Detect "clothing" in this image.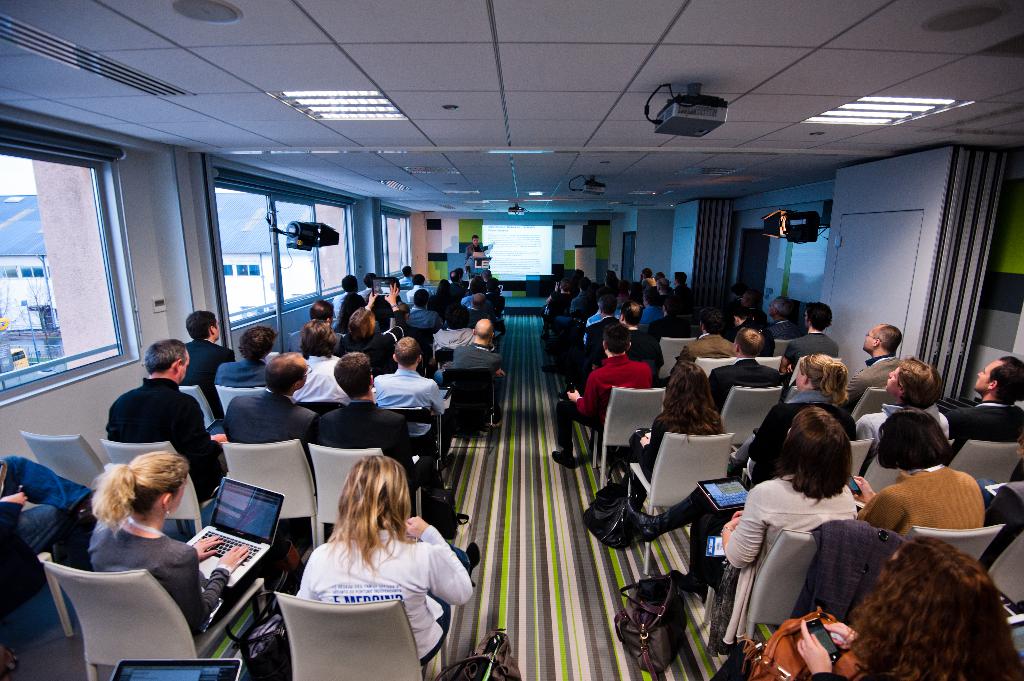
Detection: (87,519,226,633).
